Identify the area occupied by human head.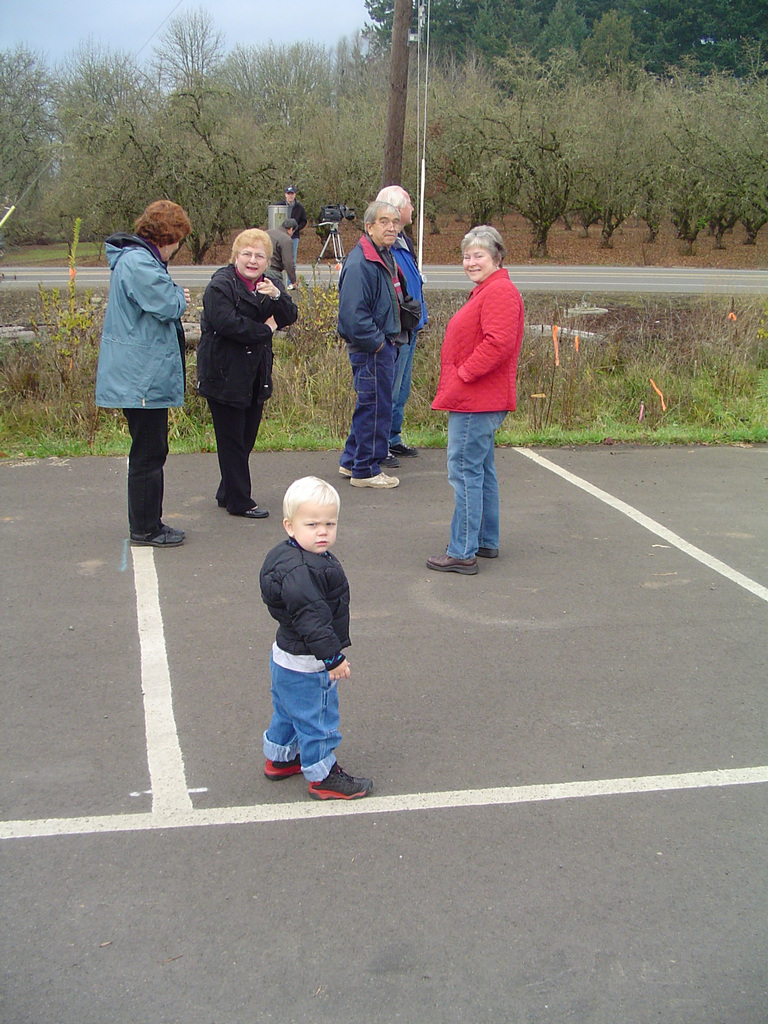
Area: (287, 183, 299, 200).
